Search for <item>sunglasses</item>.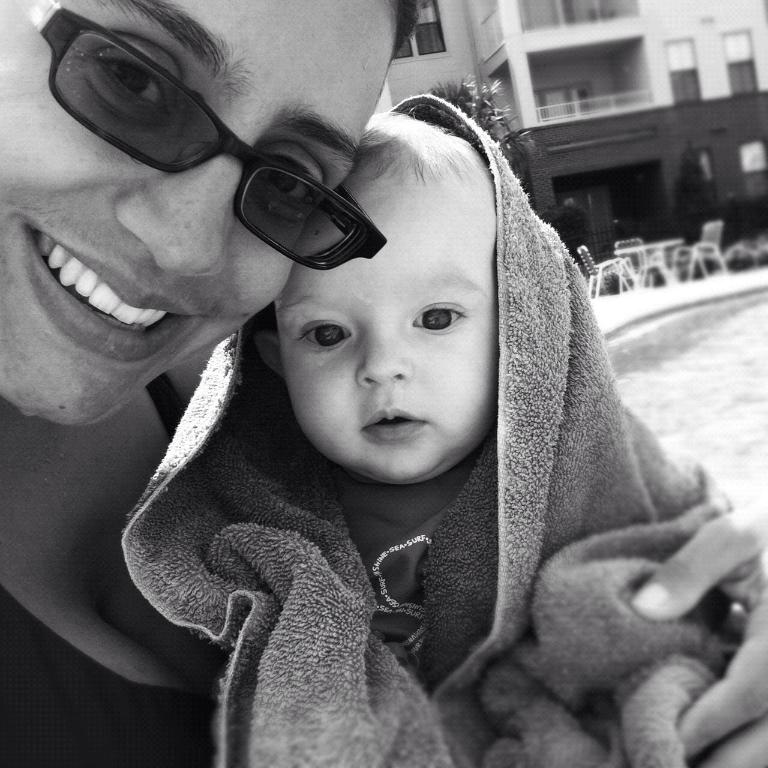
Found at x1=11 y1=0 x2=390 y2=272.
